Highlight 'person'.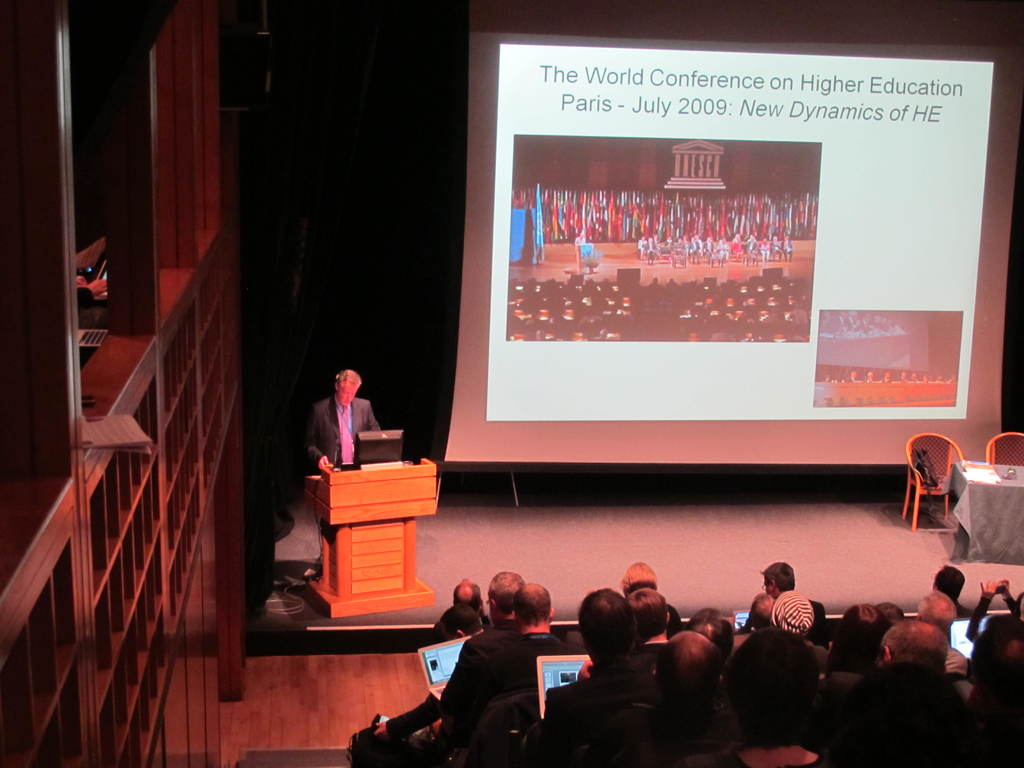
Highlighted region: locate(488, 584, 580, 721).
